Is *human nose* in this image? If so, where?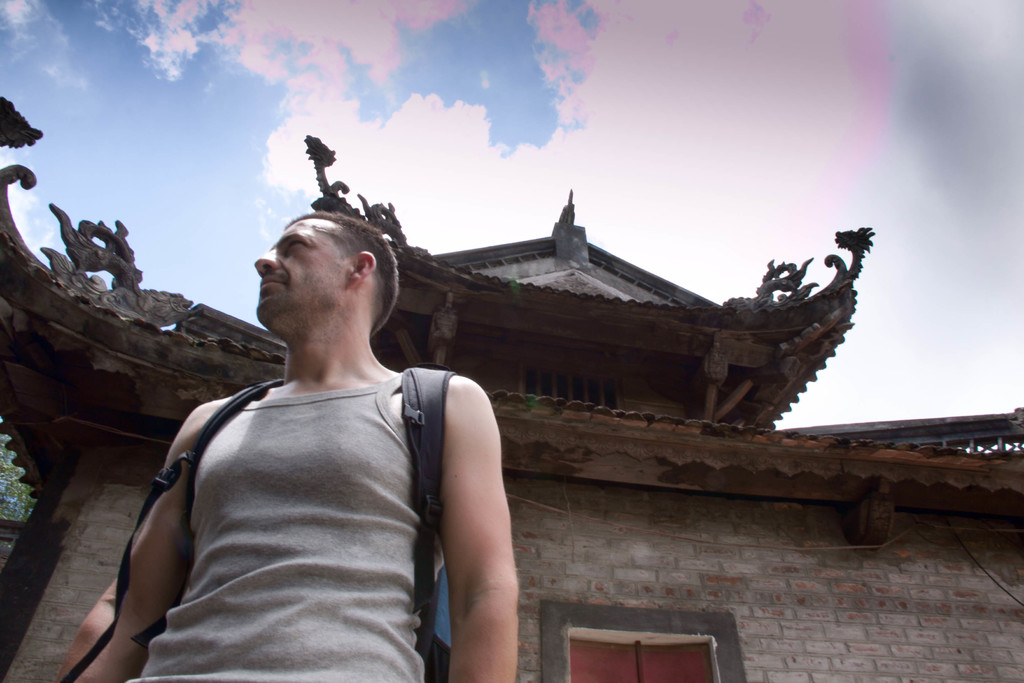
Yes, at {"x1": 250, "y1": 247, "x2": 285, "y2": 273}.
